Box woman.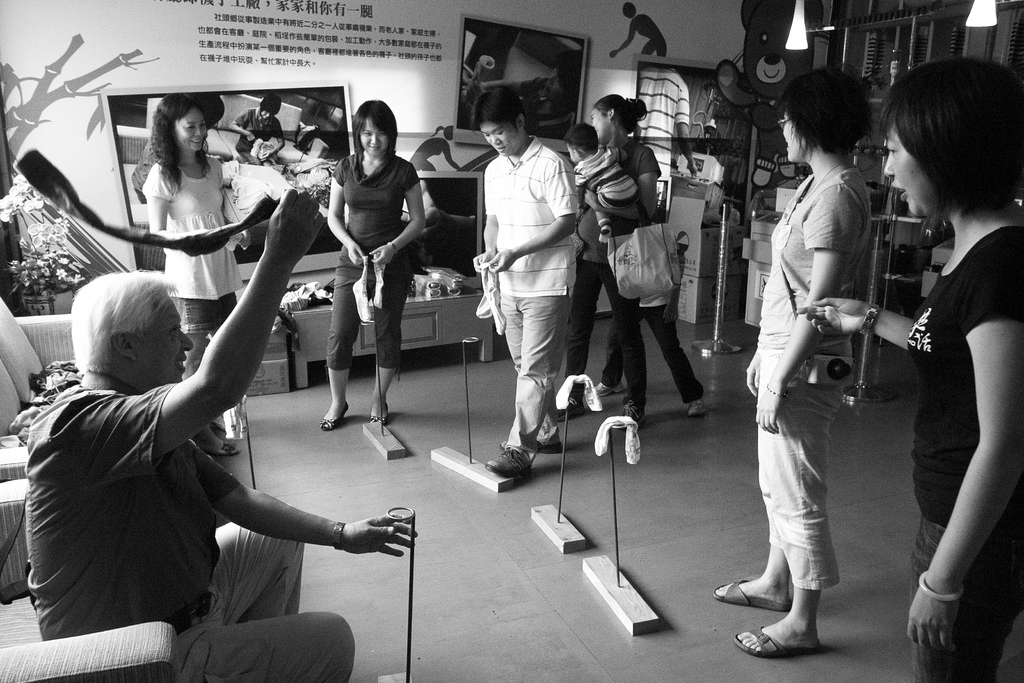
locate(138, 84, 252, 468).
